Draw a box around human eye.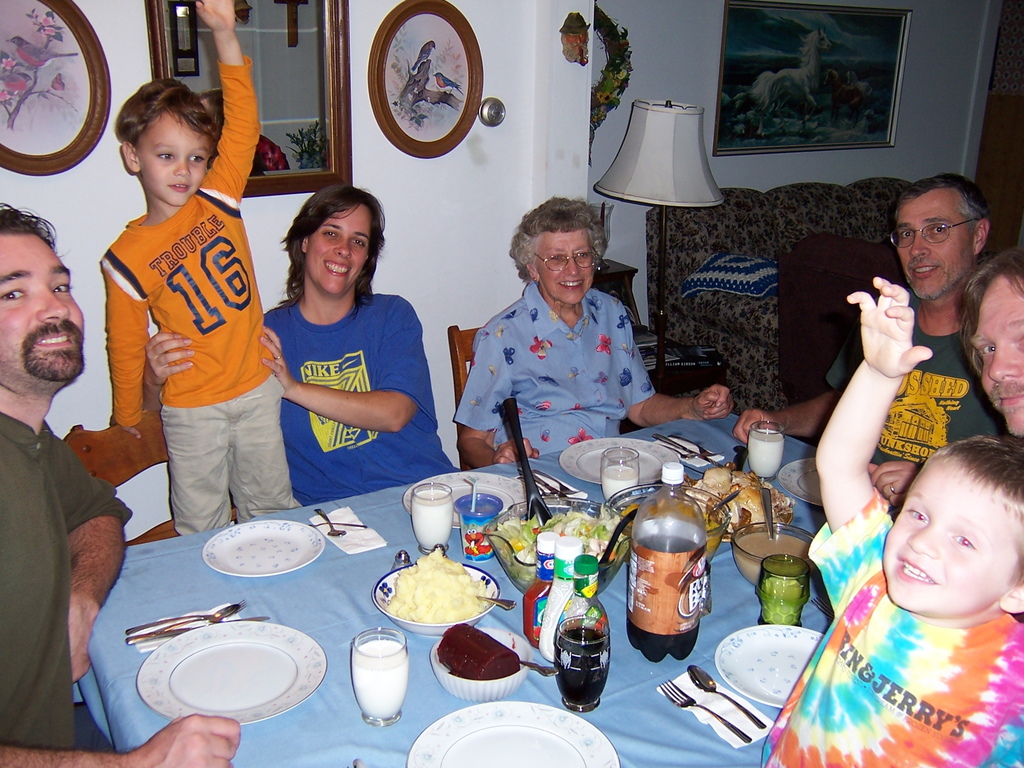
detection(545, 252, 563, 266).
